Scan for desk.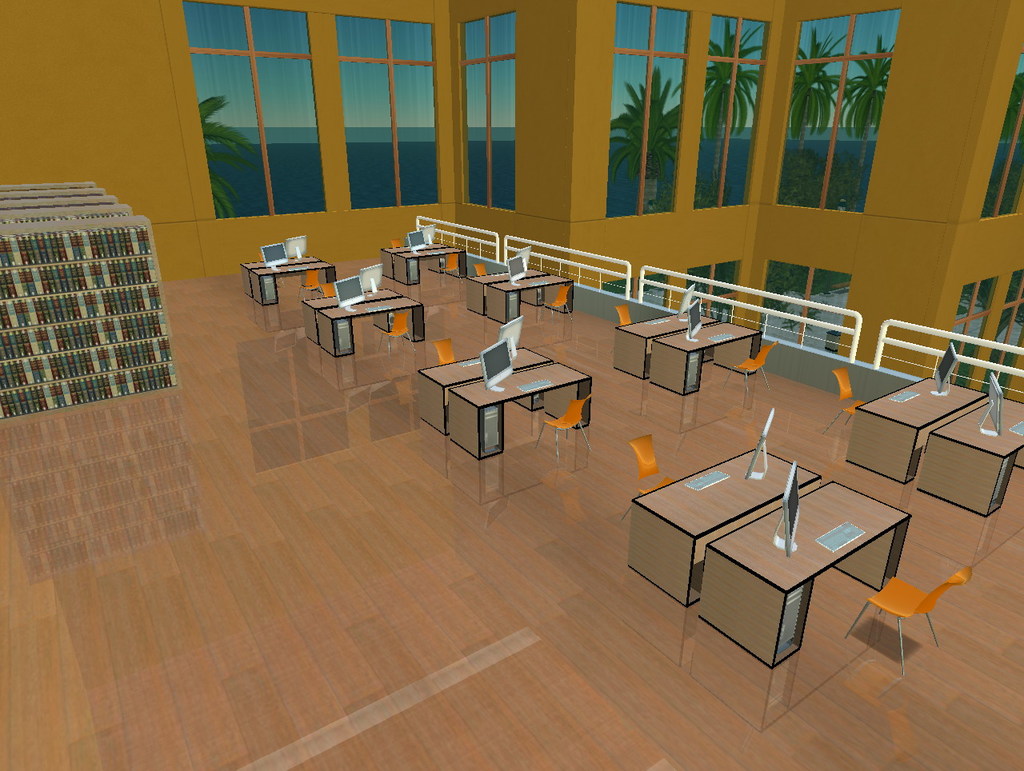
Scan result: 618:307:714:380.
